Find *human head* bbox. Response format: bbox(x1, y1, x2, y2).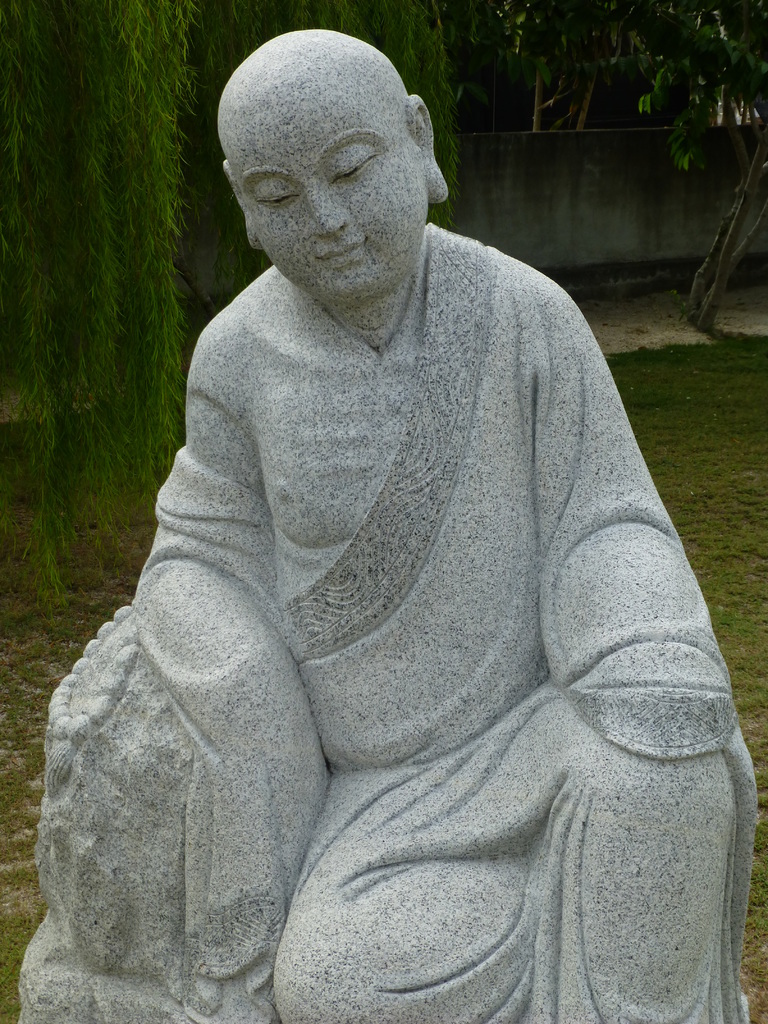
bbox(228, 23, 423, 283).
